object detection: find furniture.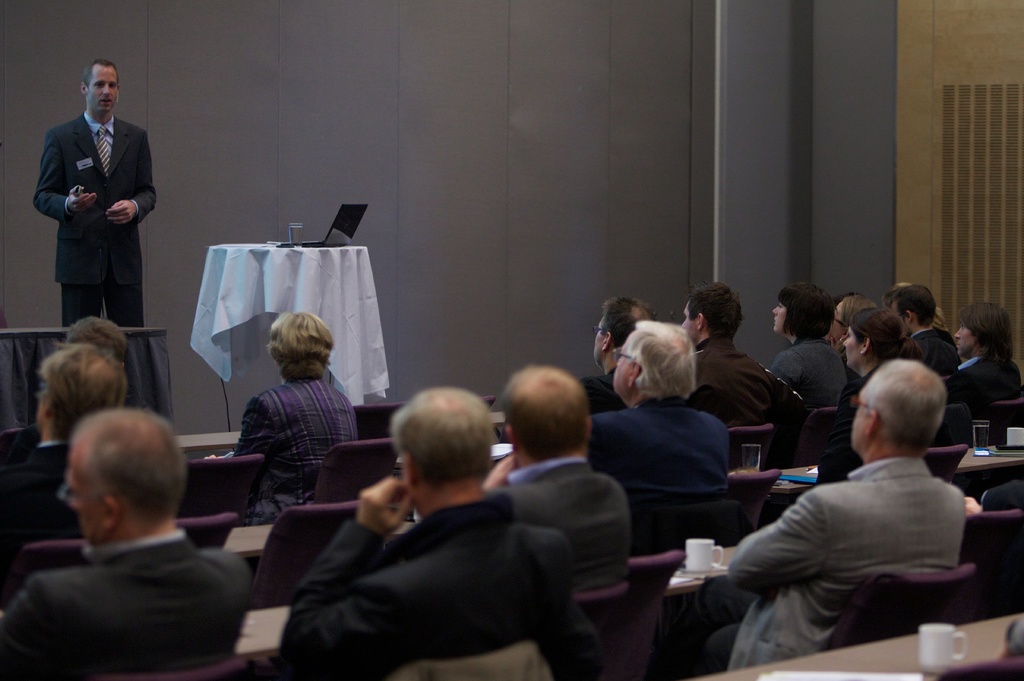
pyautogui.locateOnScreen(229, 600, 292, 655).
